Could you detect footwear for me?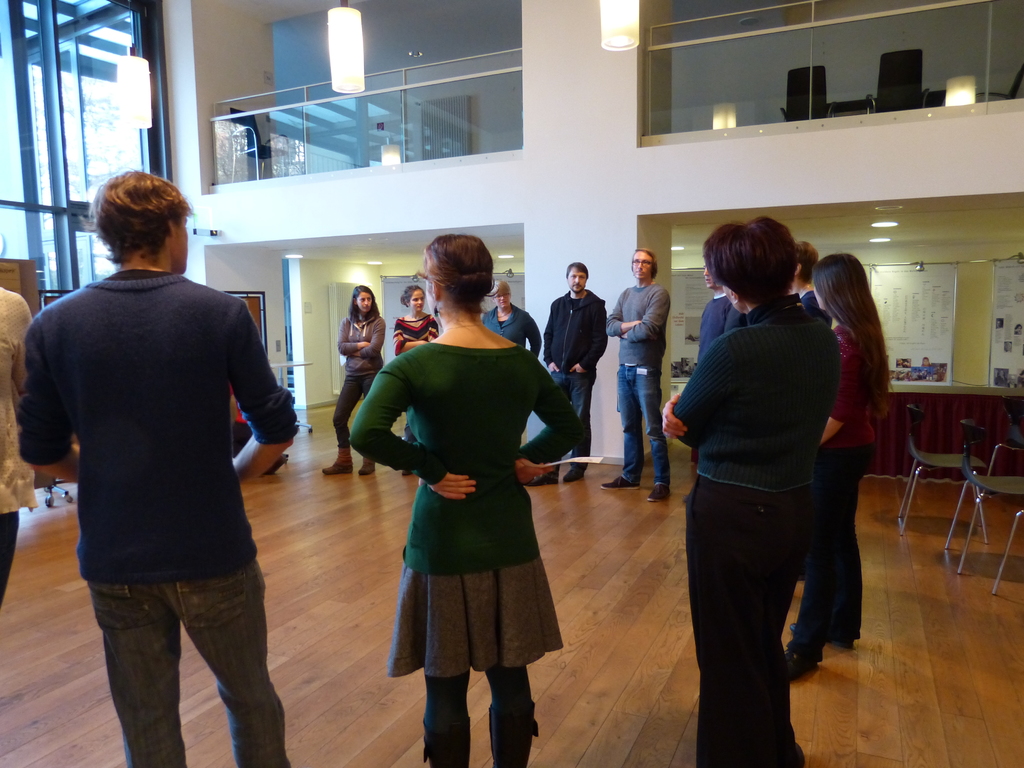
Detection result: 648, 483, 672, 502.
